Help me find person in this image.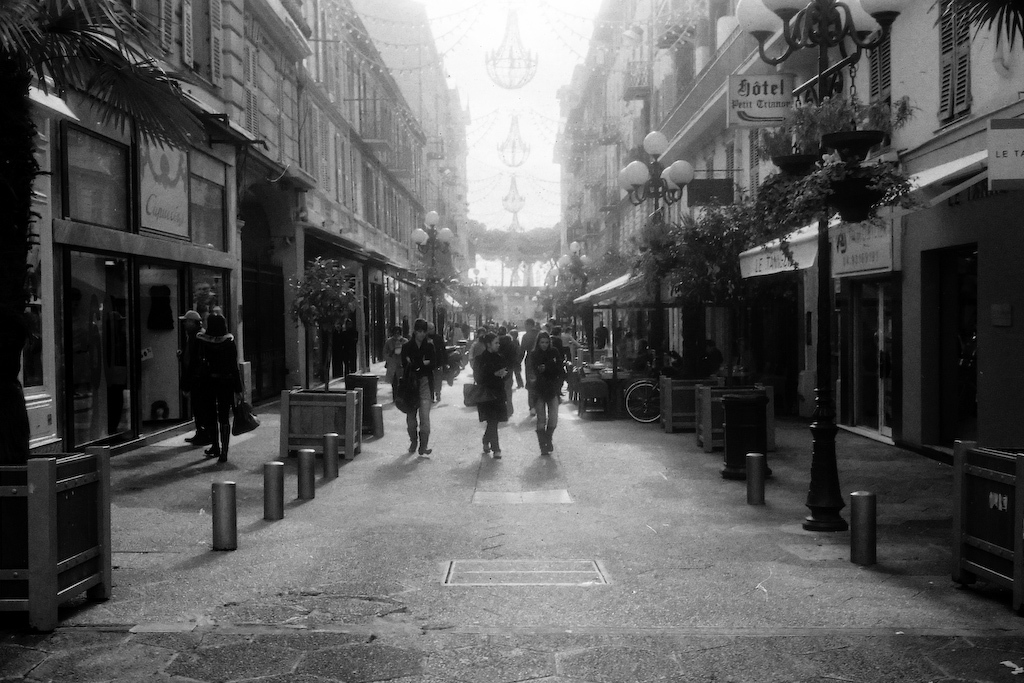
Found it: <bbox>187, 306, 243, 459</bbox>.
